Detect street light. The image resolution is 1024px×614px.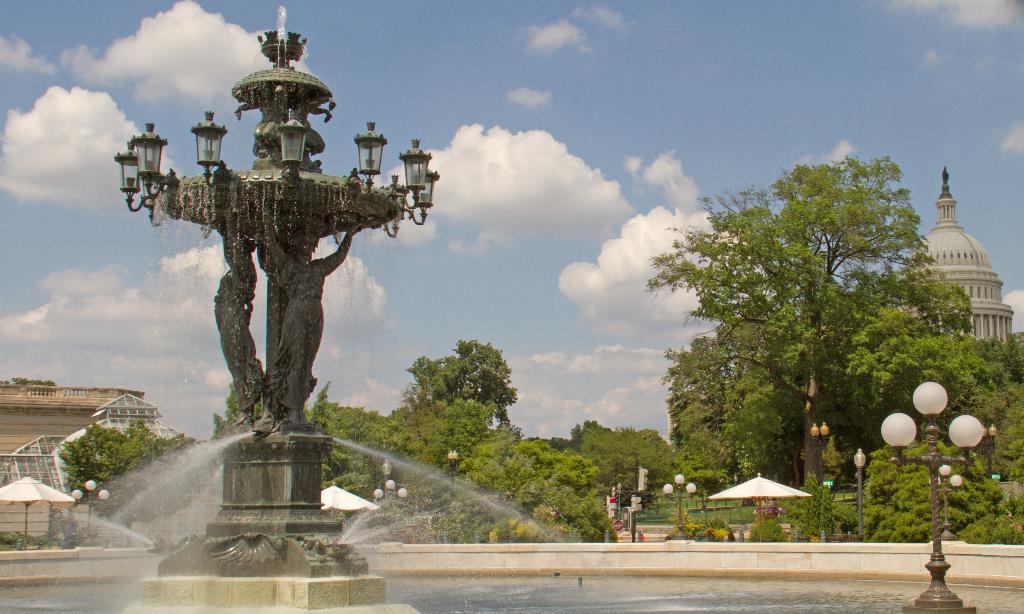
988,424,998,455.
